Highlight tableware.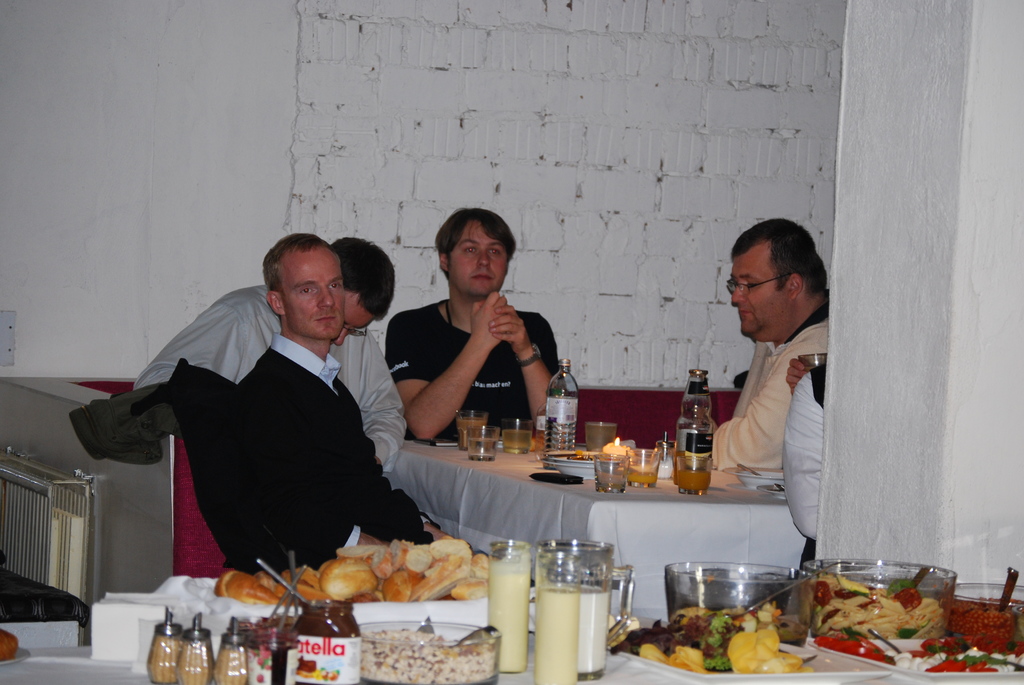
Highlighted region: 661:555:804:656.
